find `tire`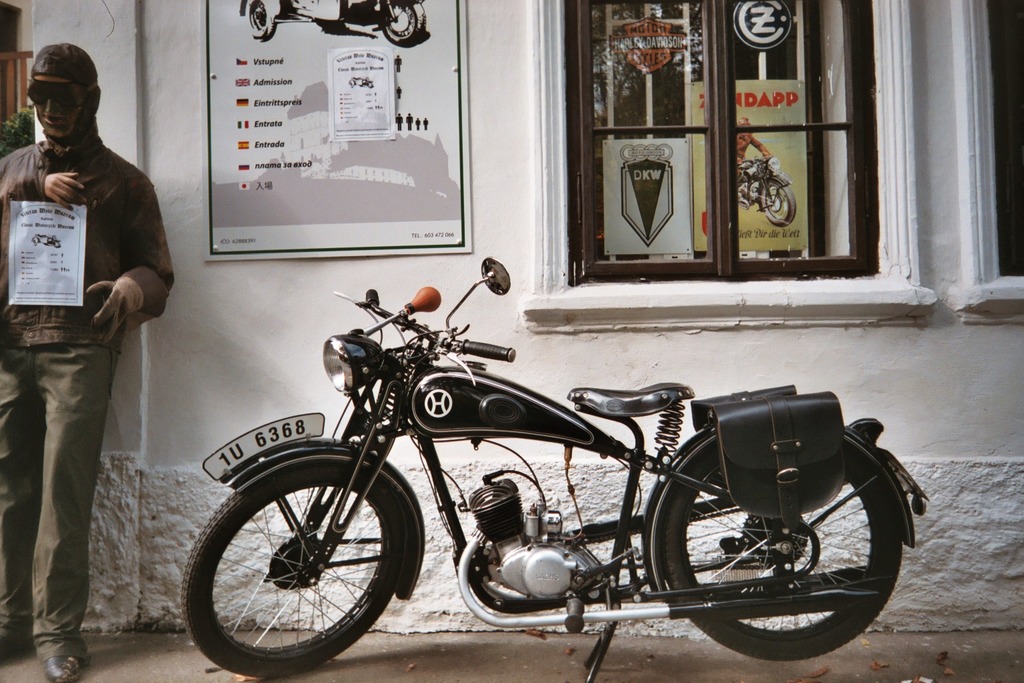
locate(180, 460, 407, 676)
